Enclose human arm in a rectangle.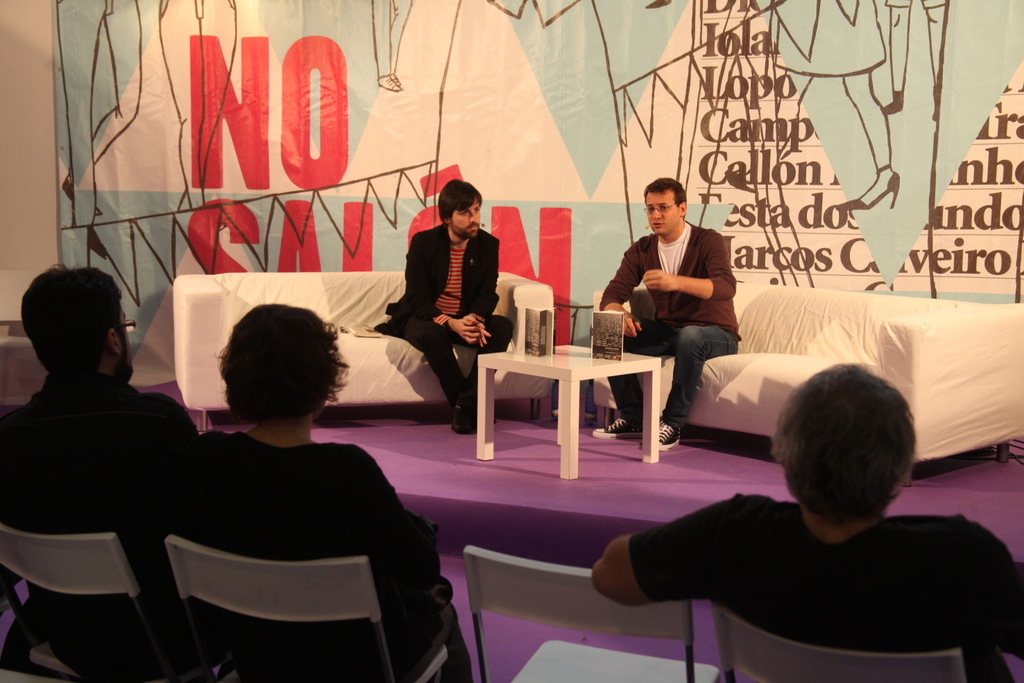
x1=467 y1=246 x2=501 y2=351.
